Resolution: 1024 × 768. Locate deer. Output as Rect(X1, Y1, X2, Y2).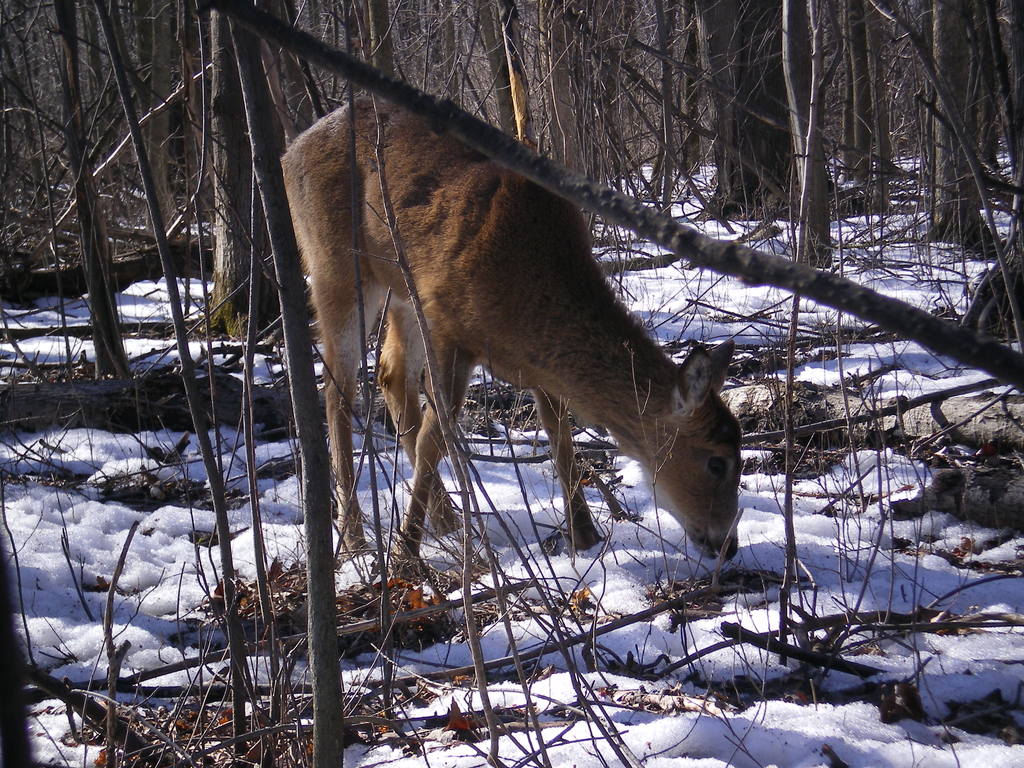
Rect(275, 93, 741, 586).
